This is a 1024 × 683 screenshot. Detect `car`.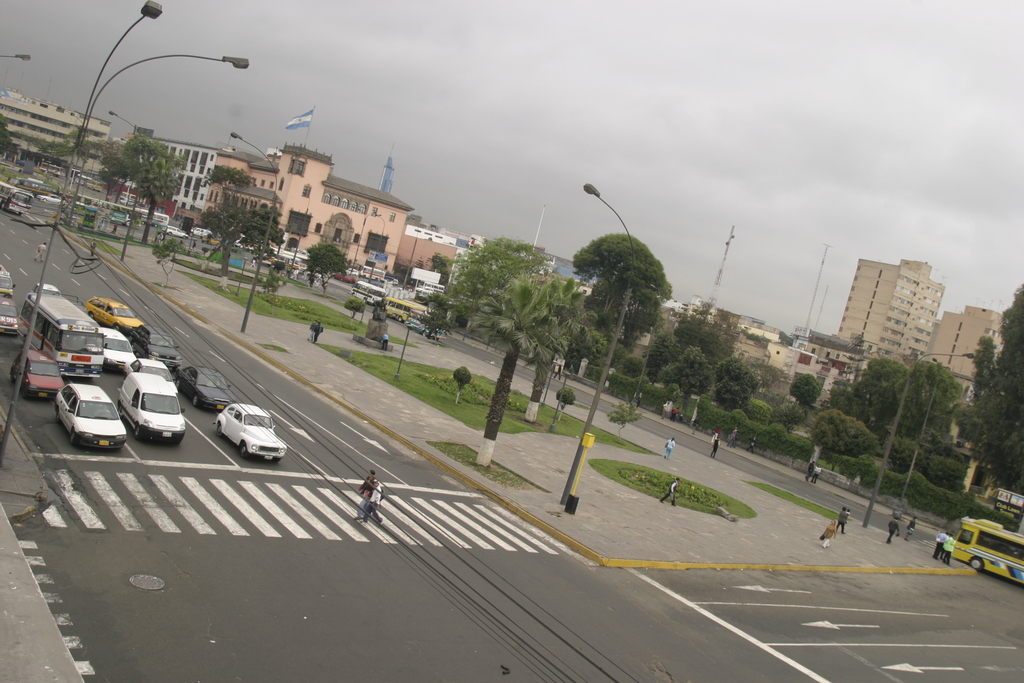
(384, 280, 397, 285).
